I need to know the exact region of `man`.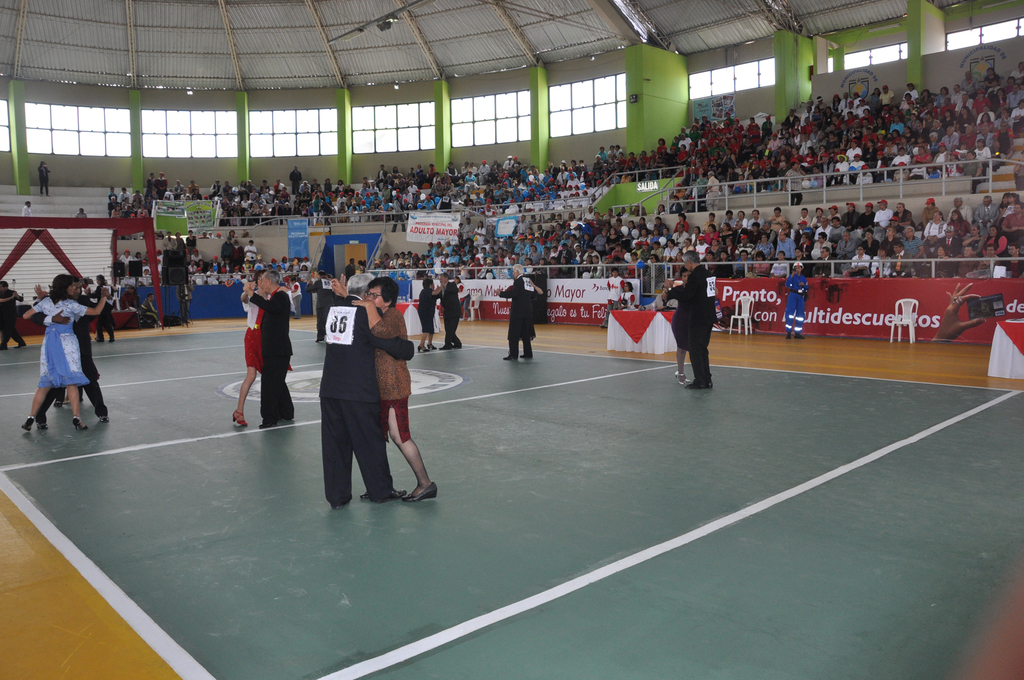
Region: (left=323, top=270, right=414, bottom=511).
